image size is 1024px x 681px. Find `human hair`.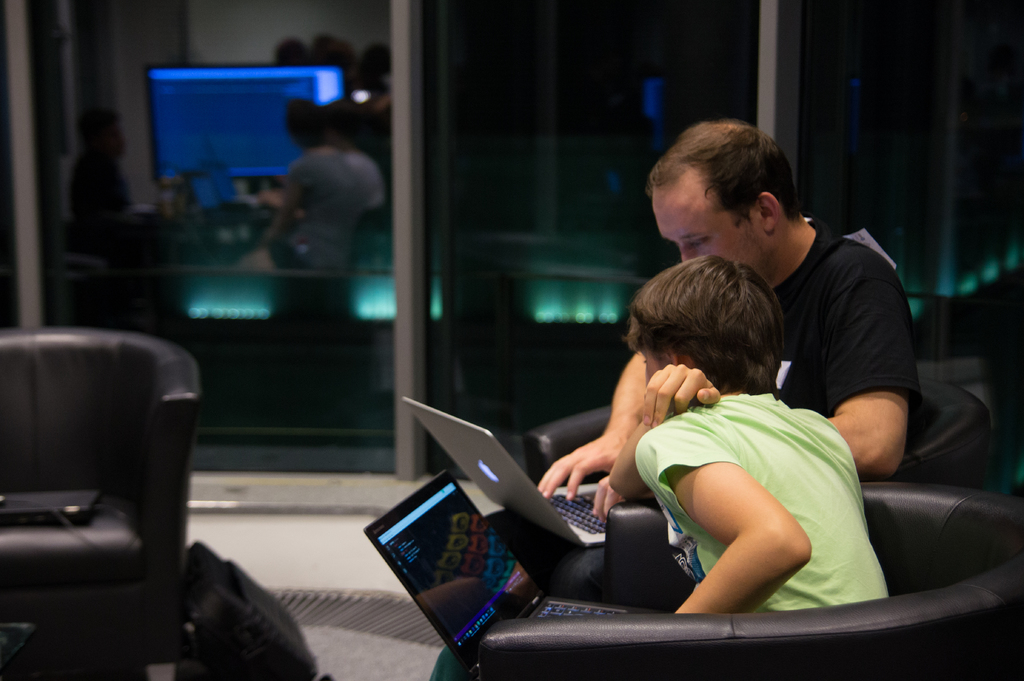
[x1=77, y1=108, x2=115, y2=143].
